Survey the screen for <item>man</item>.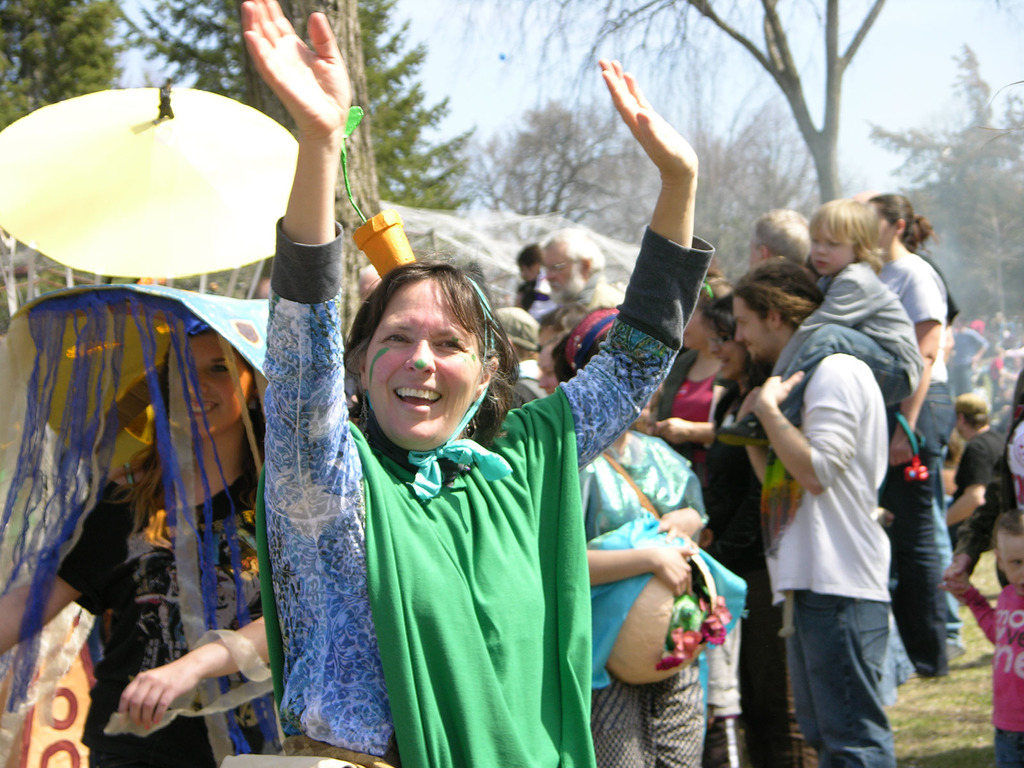
Survey found: 747, 206, 810, 263.
